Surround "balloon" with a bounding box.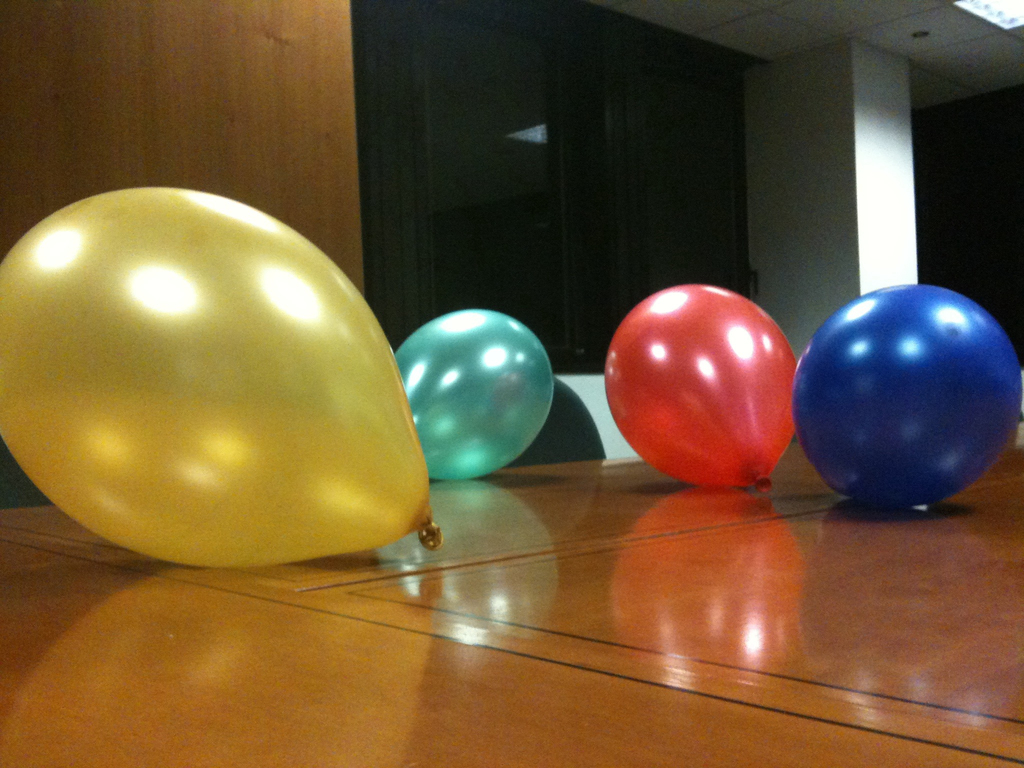
l=392, t=311, r=554, b=486.
